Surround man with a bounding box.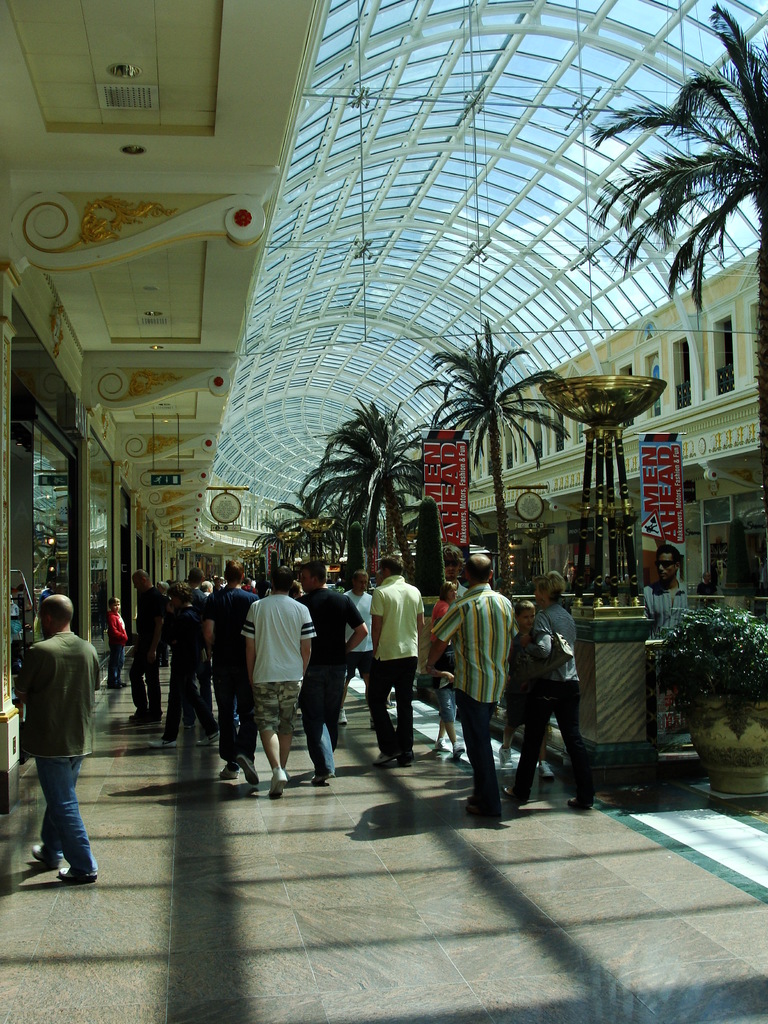
284 557 363 788.
